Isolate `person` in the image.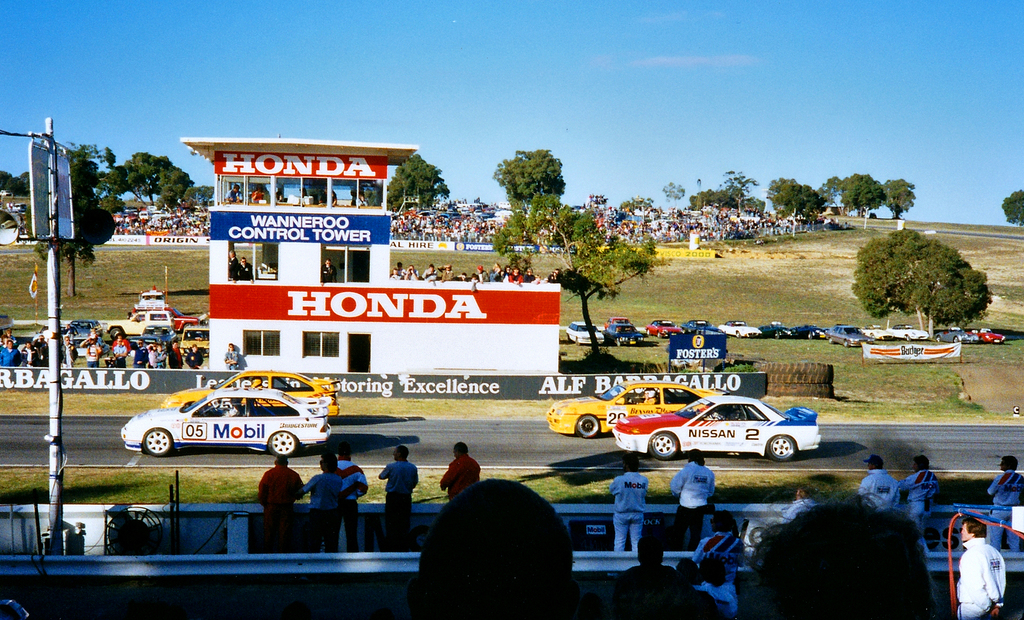
Isolated region: l=61, t=336, r=79, b=365.
